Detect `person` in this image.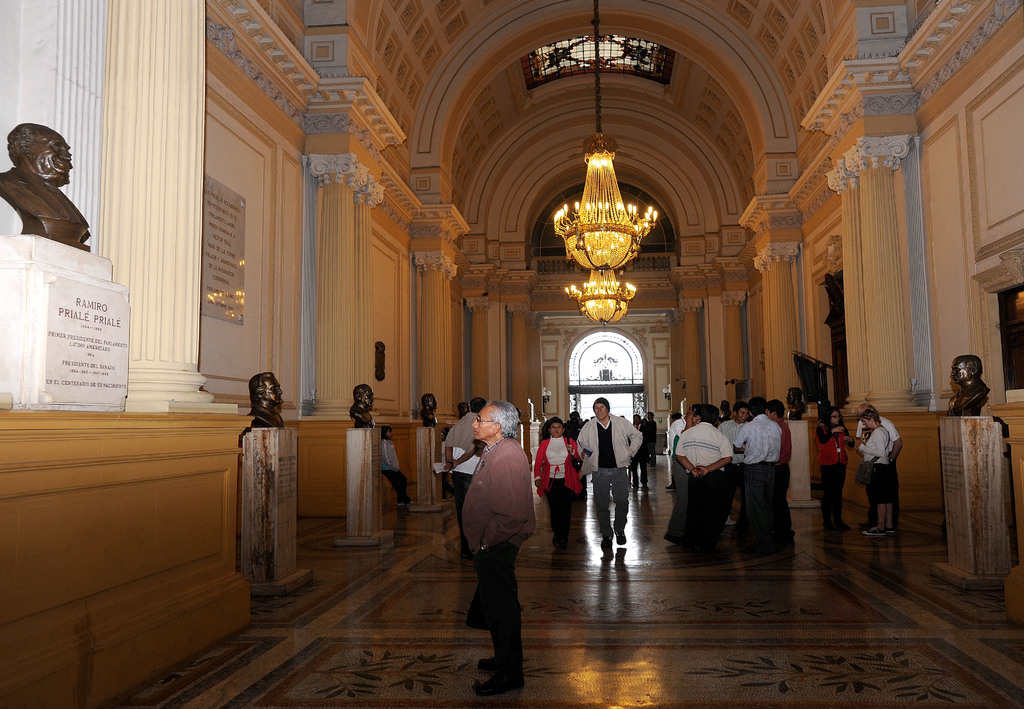
Detection: left=682, top=409, right=726, bottom=548.
